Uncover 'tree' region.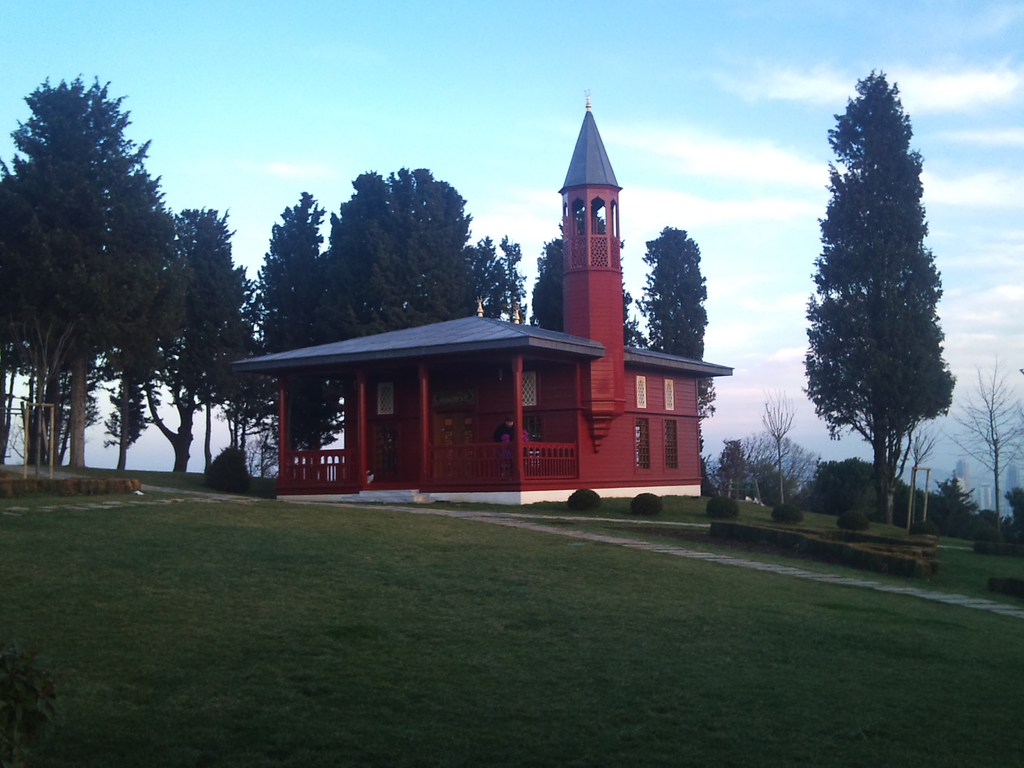
Uncovered: (x1=806, y1=65, x2=953, y2=527).
